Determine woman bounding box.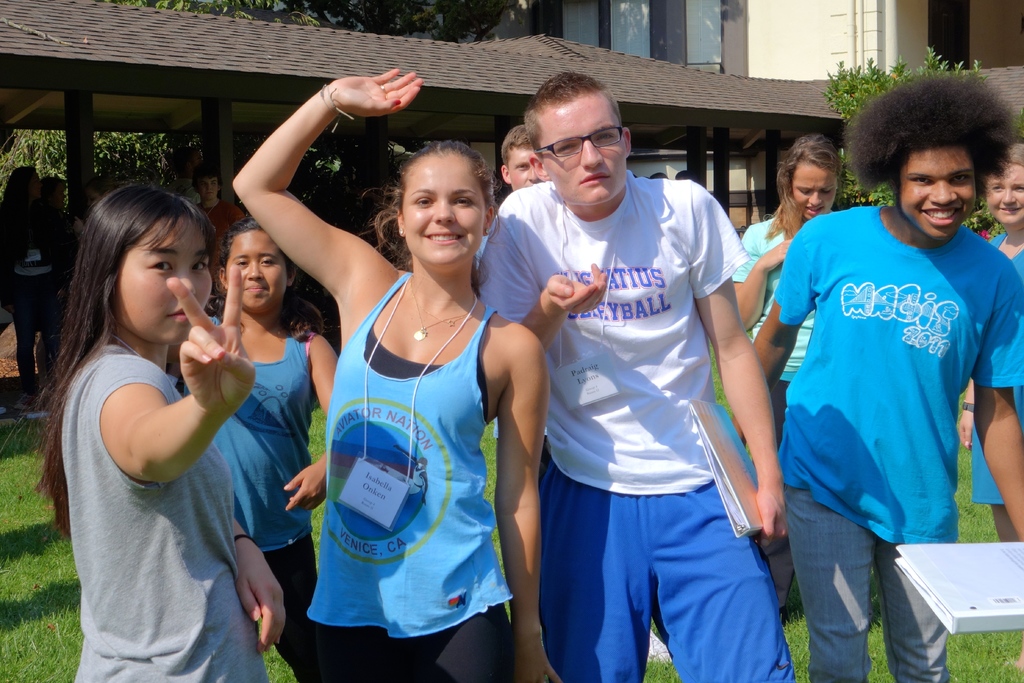
Determined: (left=955, top=142, right=1023, bottom=544).
